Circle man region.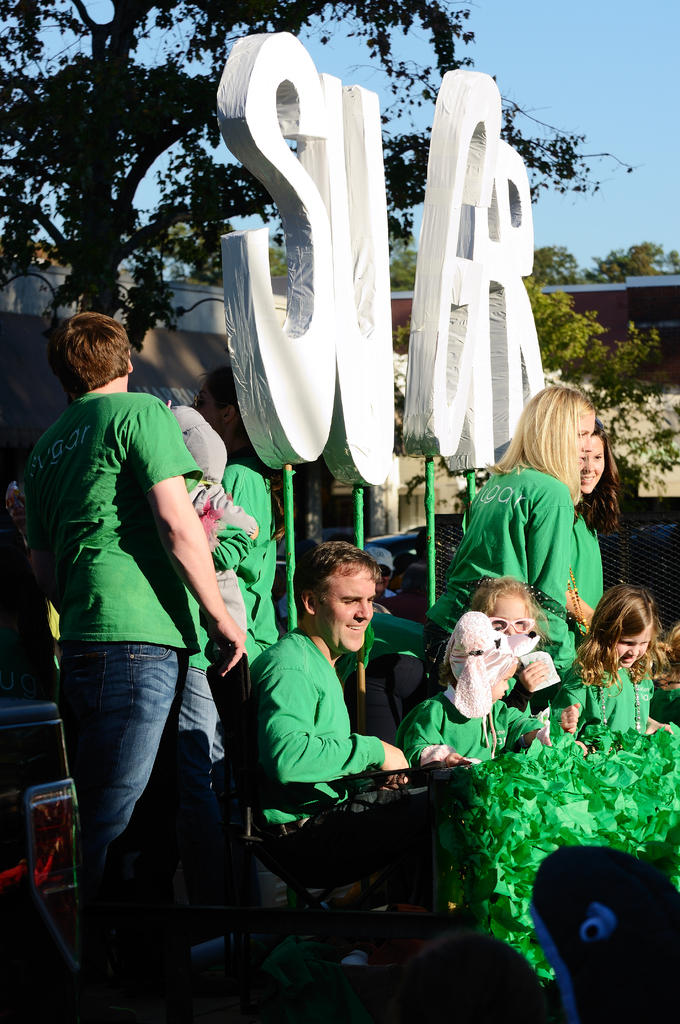
Region: {"left": 344, "top": 538, "right": 405, "bottom": 653}.
